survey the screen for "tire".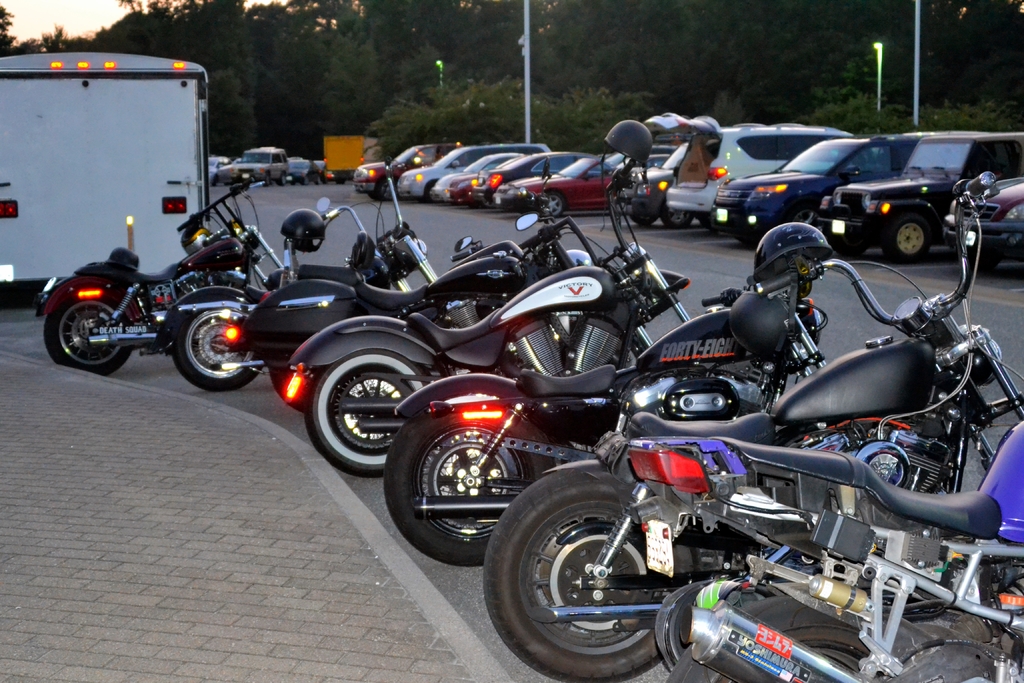
Survey found: Rect(314, 172, 325, 186).
